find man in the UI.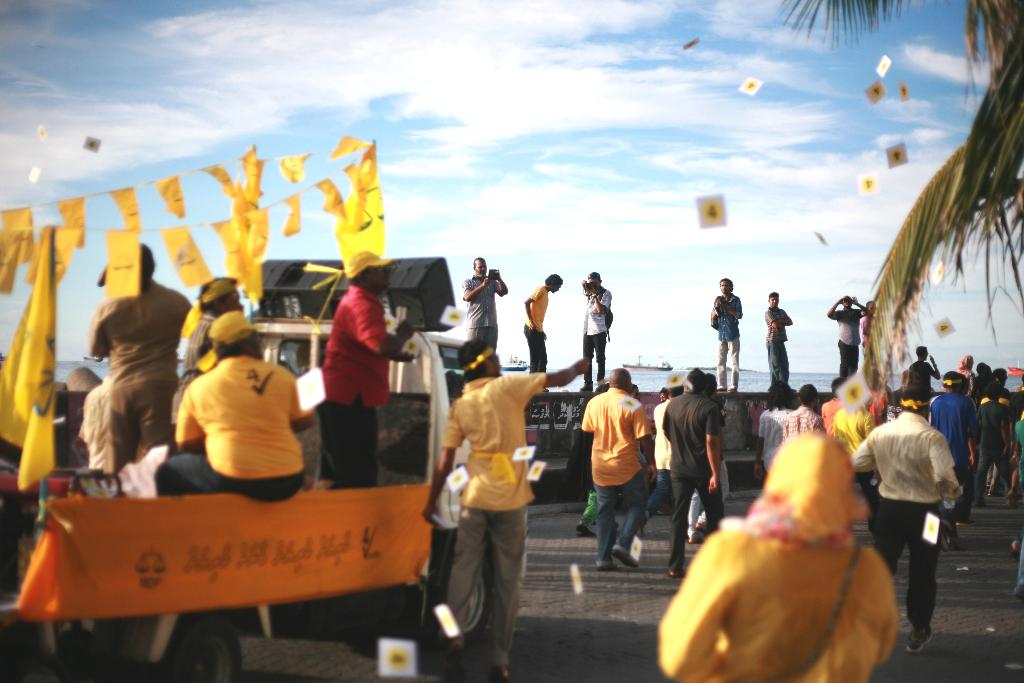
UI element at 988,366,1005,415.
